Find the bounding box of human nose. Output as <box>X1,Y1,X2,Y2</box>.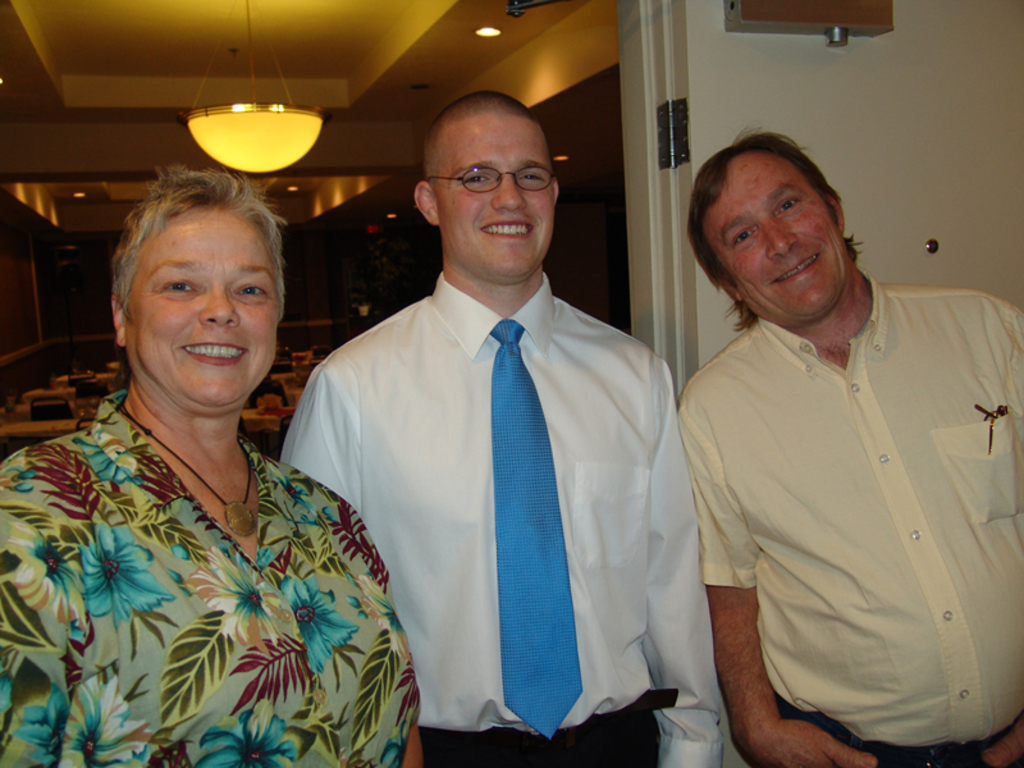
<box>764,225,794,260</box>.
